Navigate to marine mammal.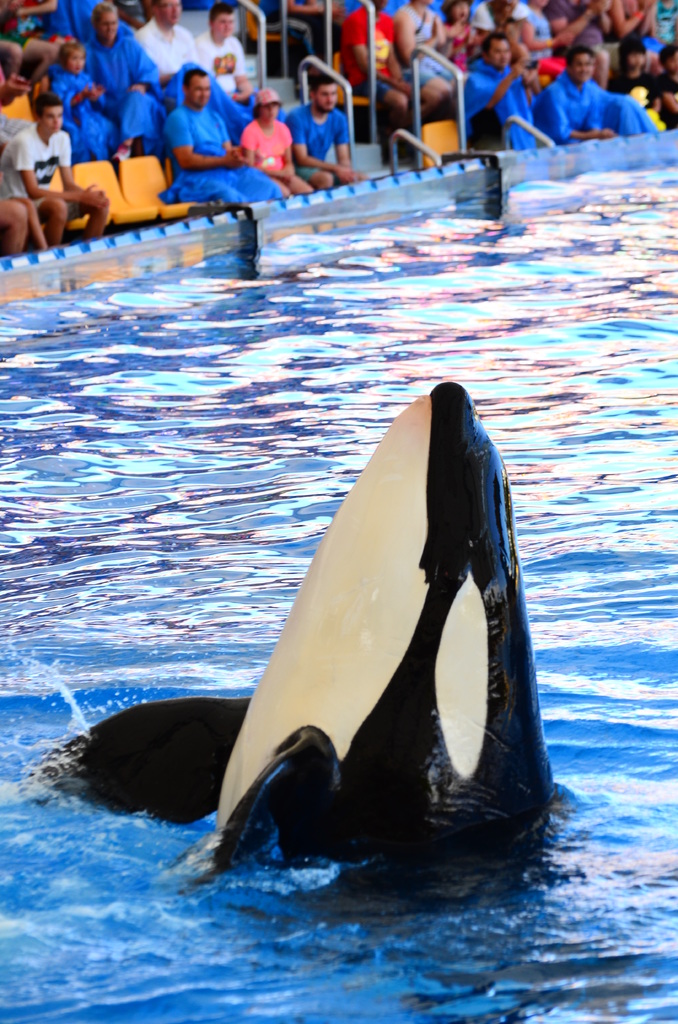
Navigation target: box(6, 378, 633, 921).
